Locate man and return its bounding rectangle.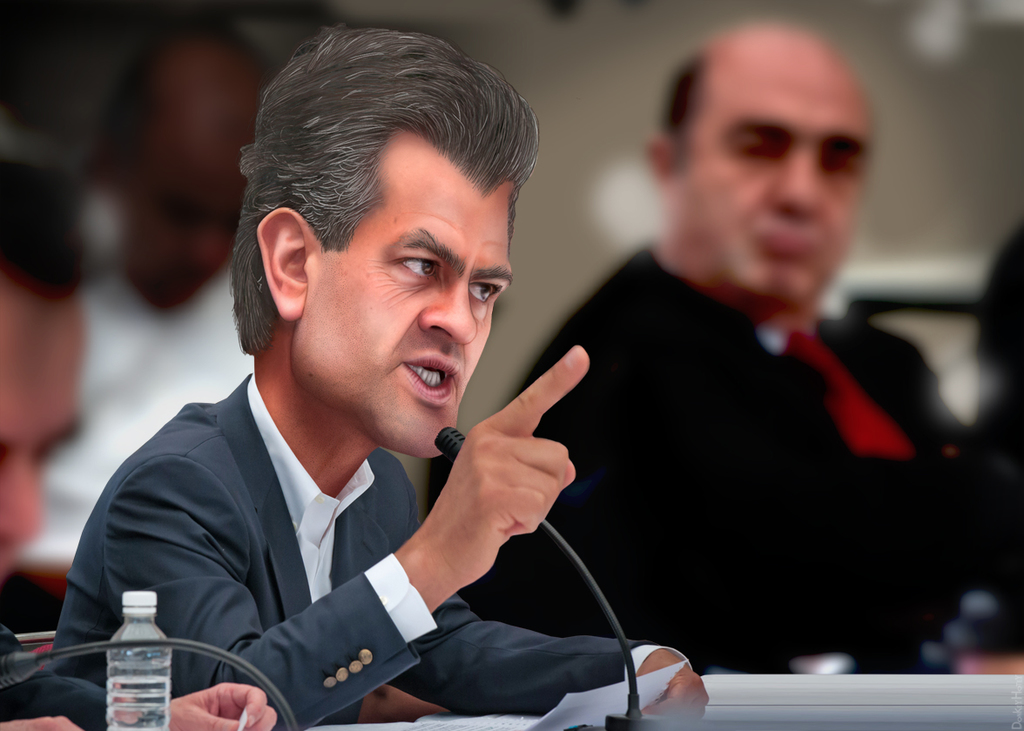
51:49:717:721.
